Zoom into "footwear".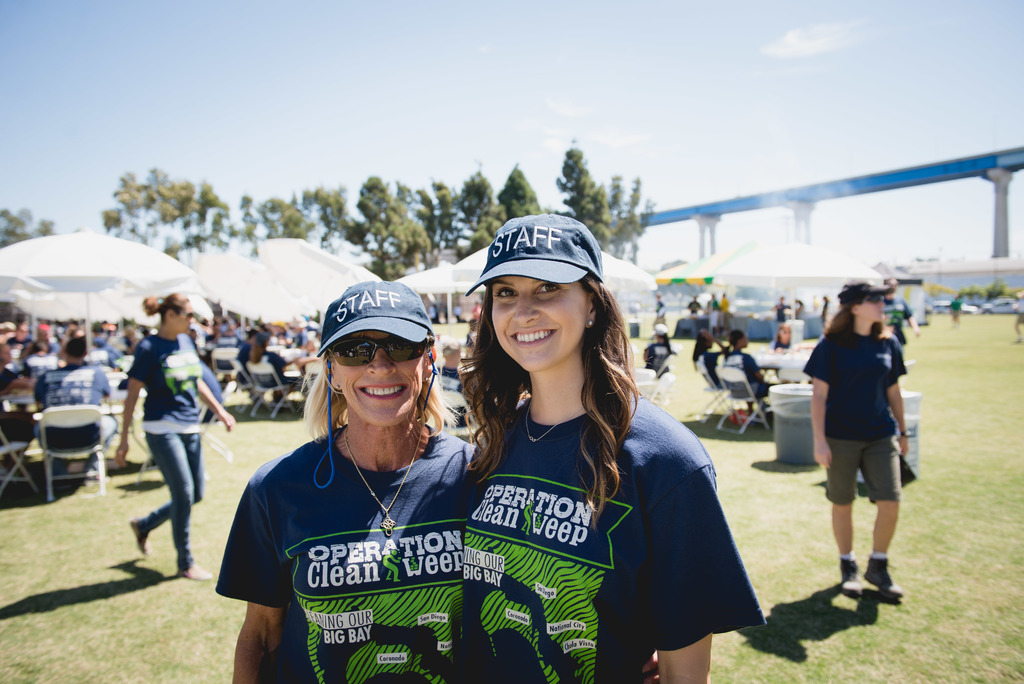
Zoom target: 129, 516, 151, 553.
